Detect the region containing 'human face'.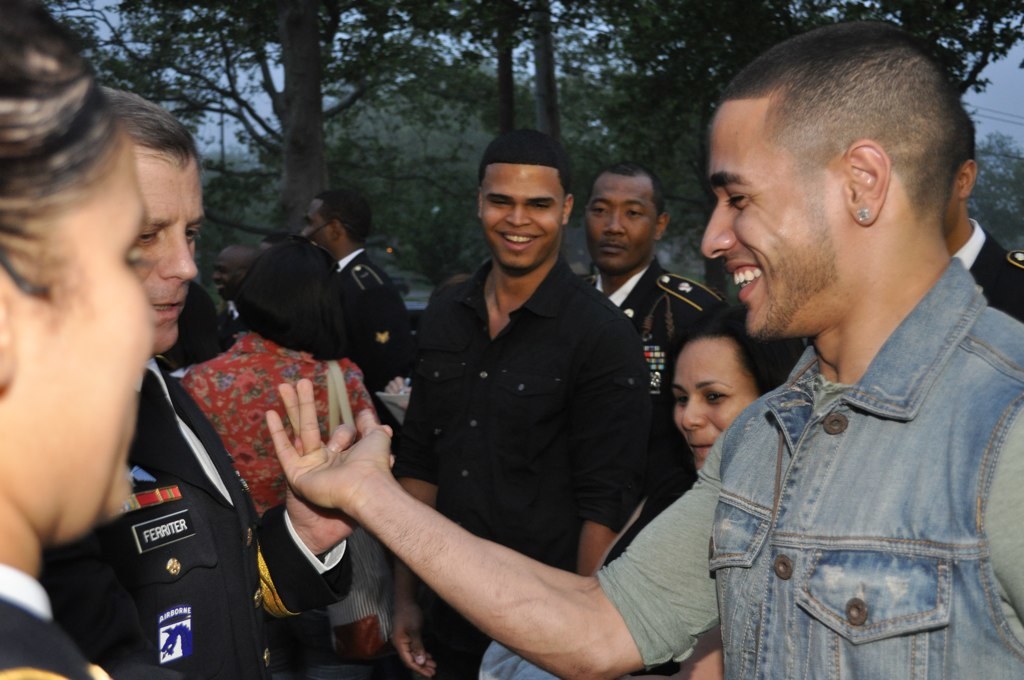
detection(0, 127, 160, 519).
